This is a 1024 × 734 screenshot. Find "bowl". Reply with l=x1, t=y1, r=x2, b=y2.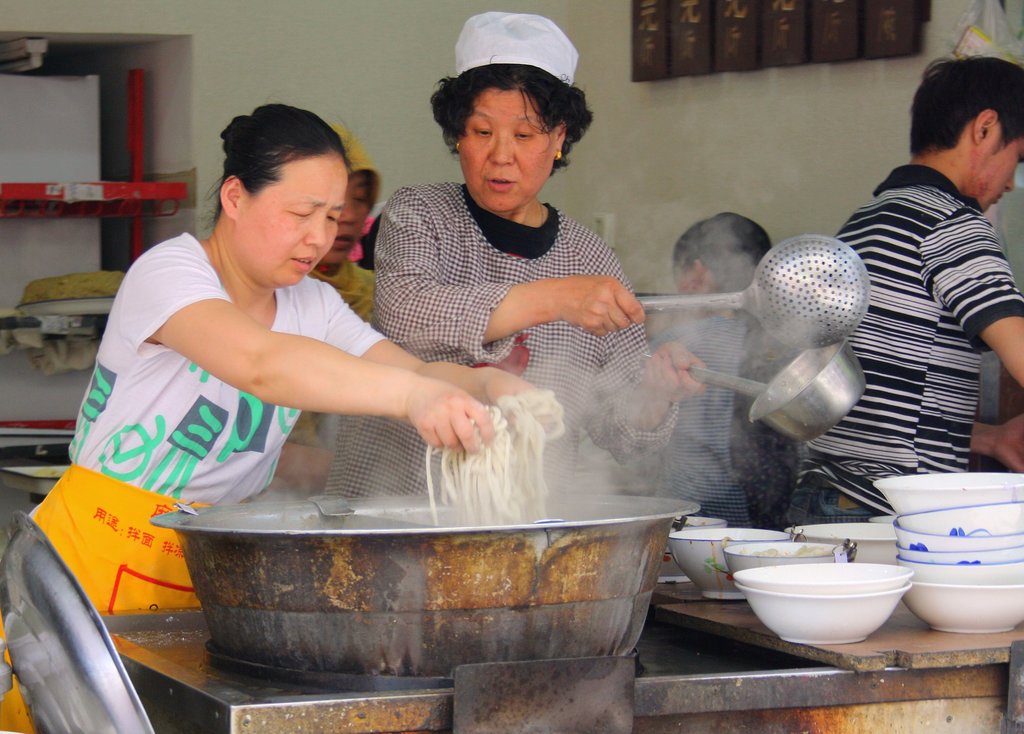
l=899, t=582, r=1023, b=630.
